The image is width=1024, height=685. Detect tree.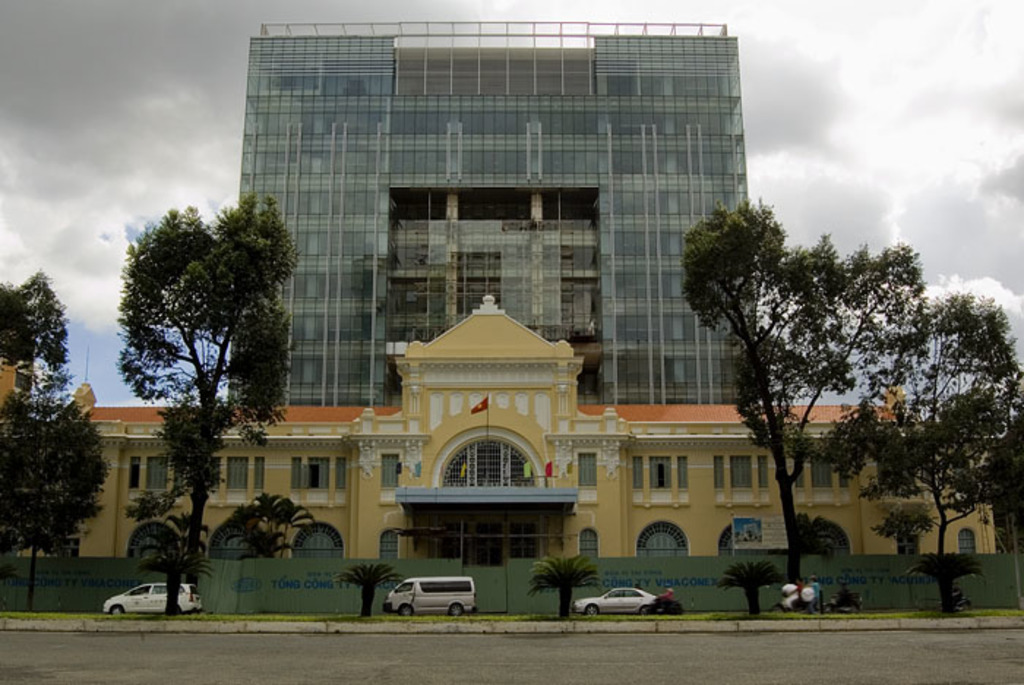
Detection: Rect(121, 486, 189, 531).
